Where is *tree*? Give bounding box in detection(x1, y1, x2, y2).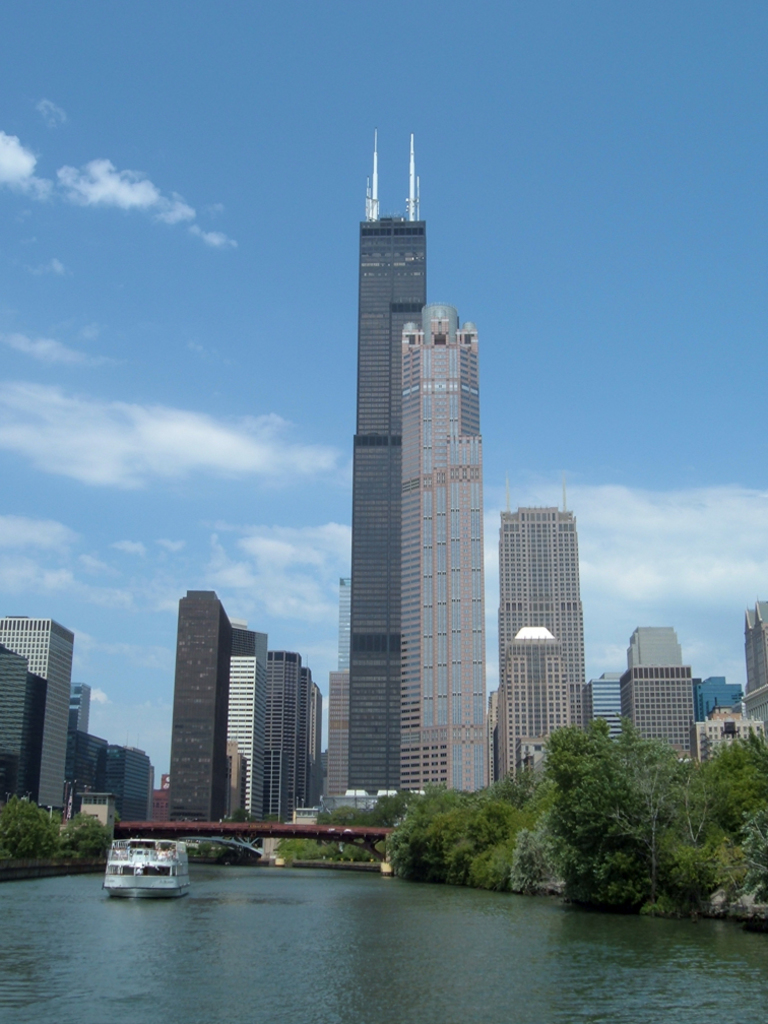
detection(485, 720, 732, 897).
